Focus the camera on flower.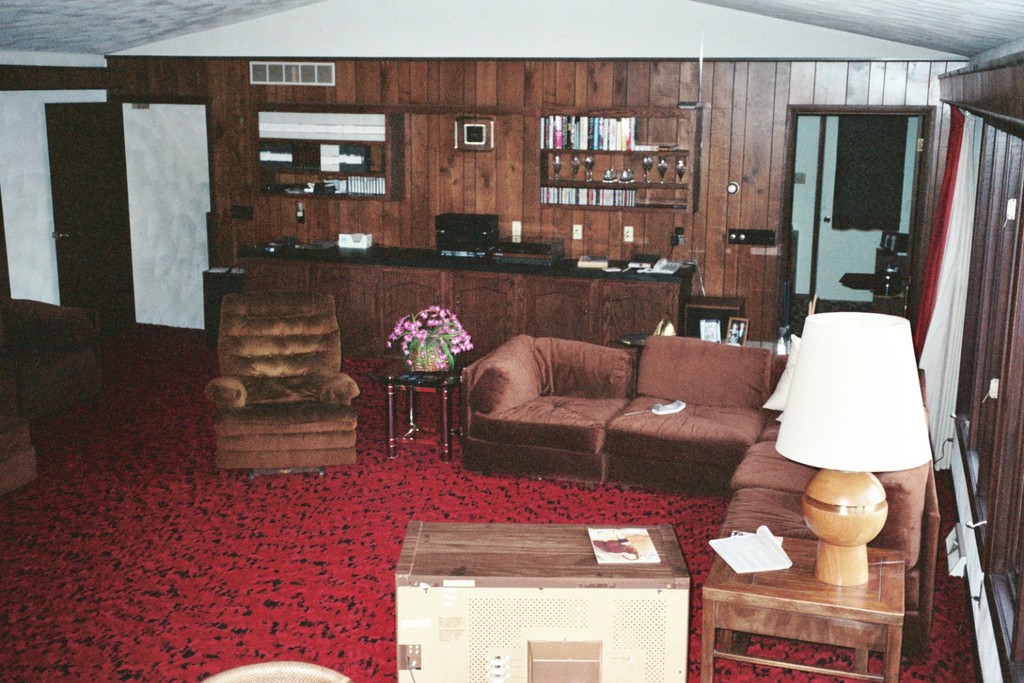
Focus region: bbox=[409, 328, 428, 342].
